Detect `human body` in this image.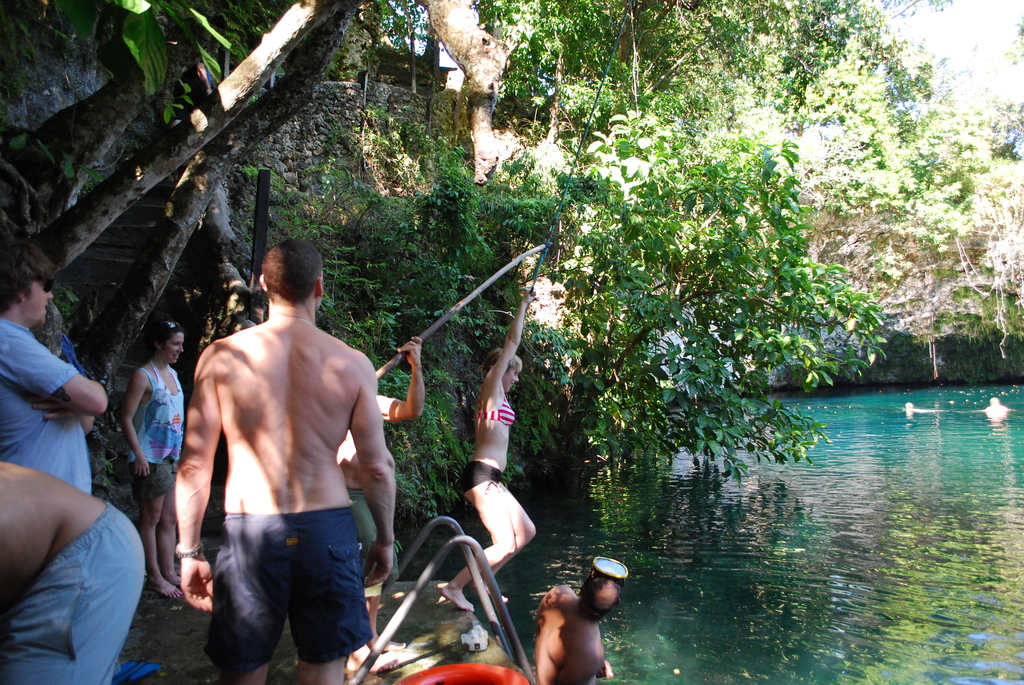
Detection: [120, 354, 185, 599].
